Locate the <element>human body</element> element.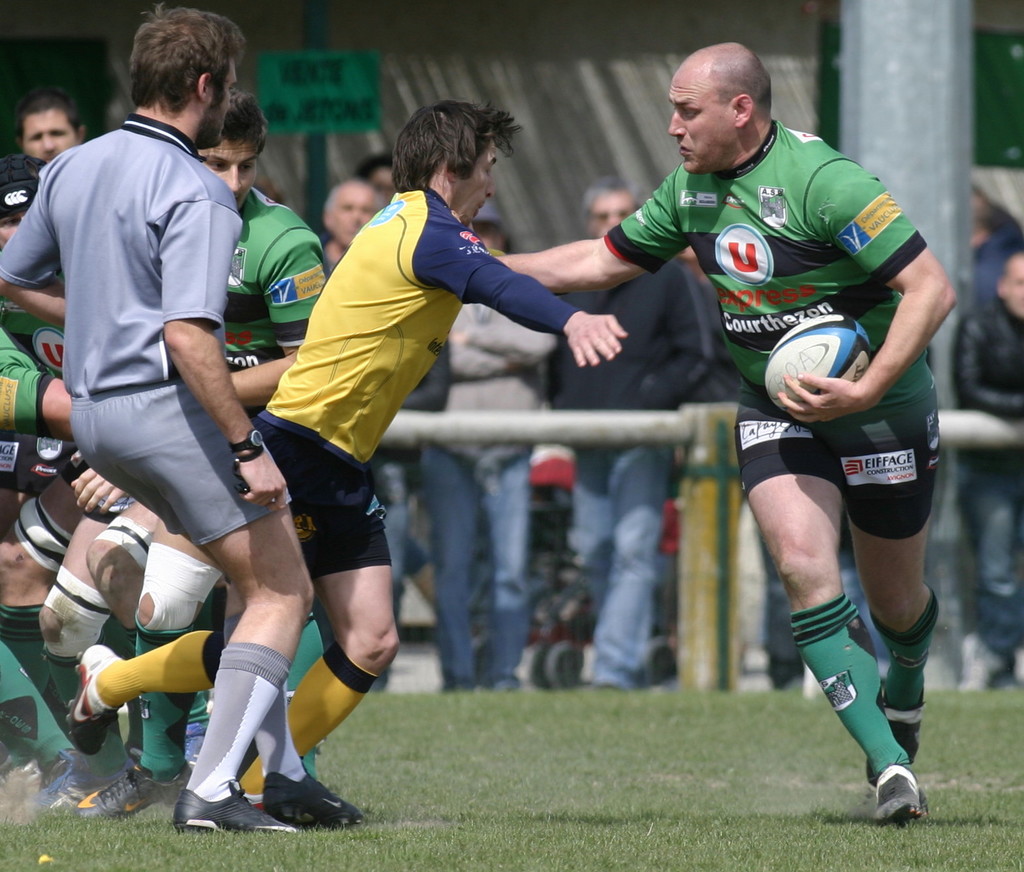
Element bbox: select_region(64, 178, 337, 798).
